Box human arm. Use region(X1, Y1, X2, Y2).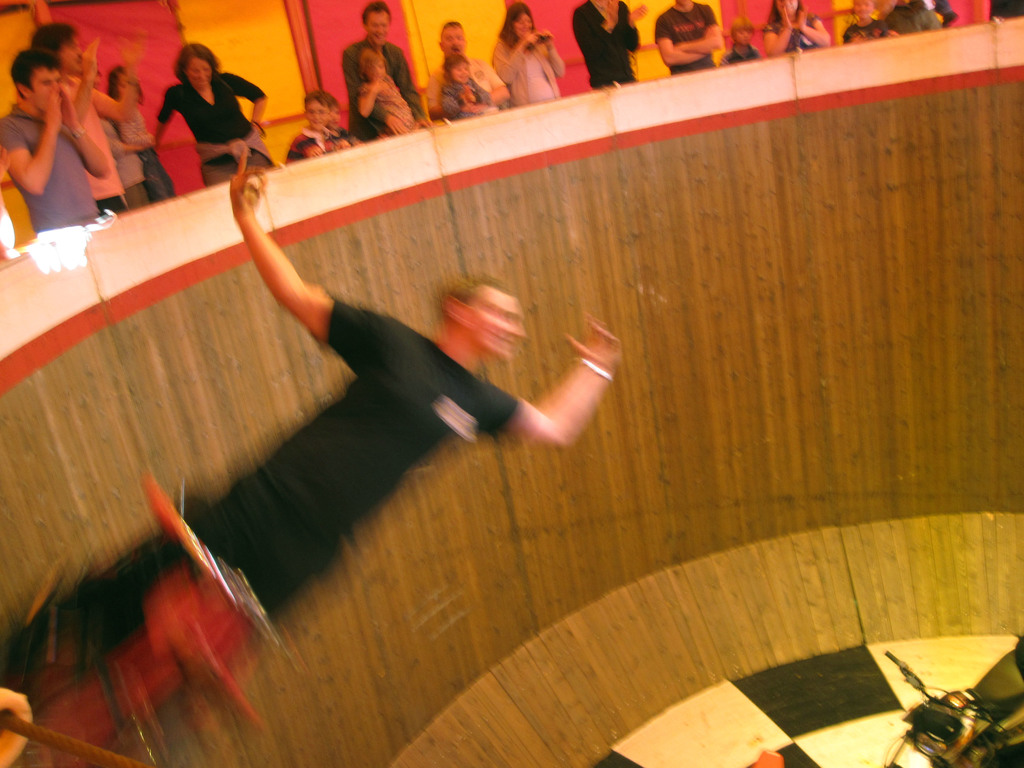
region(286, 135, 319, 170).
